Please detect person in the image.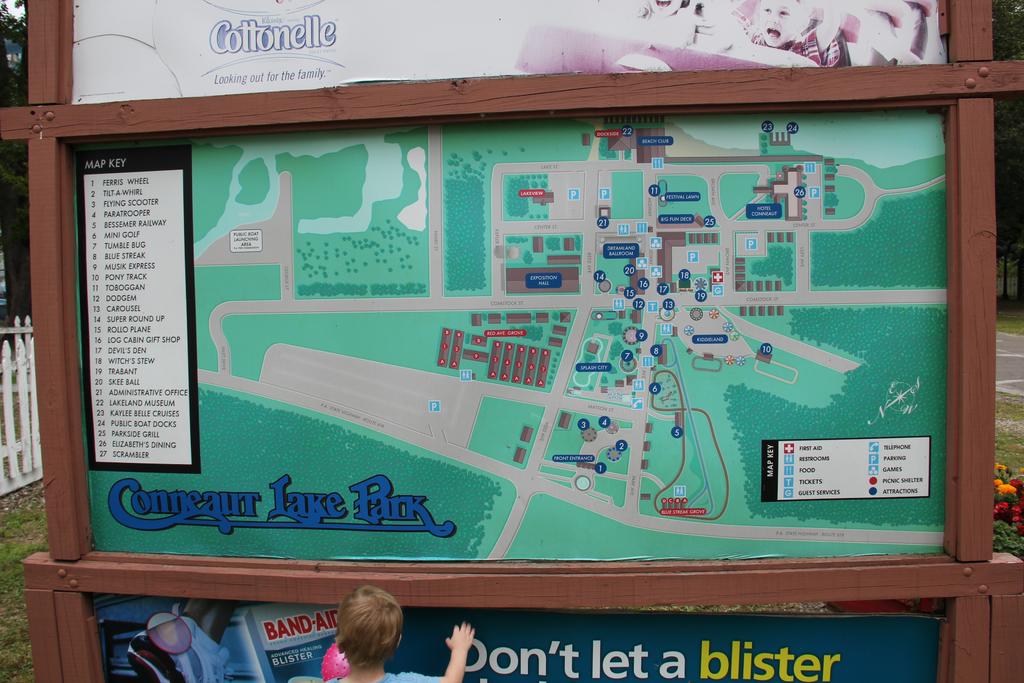
[306, 579, 420, 682].
